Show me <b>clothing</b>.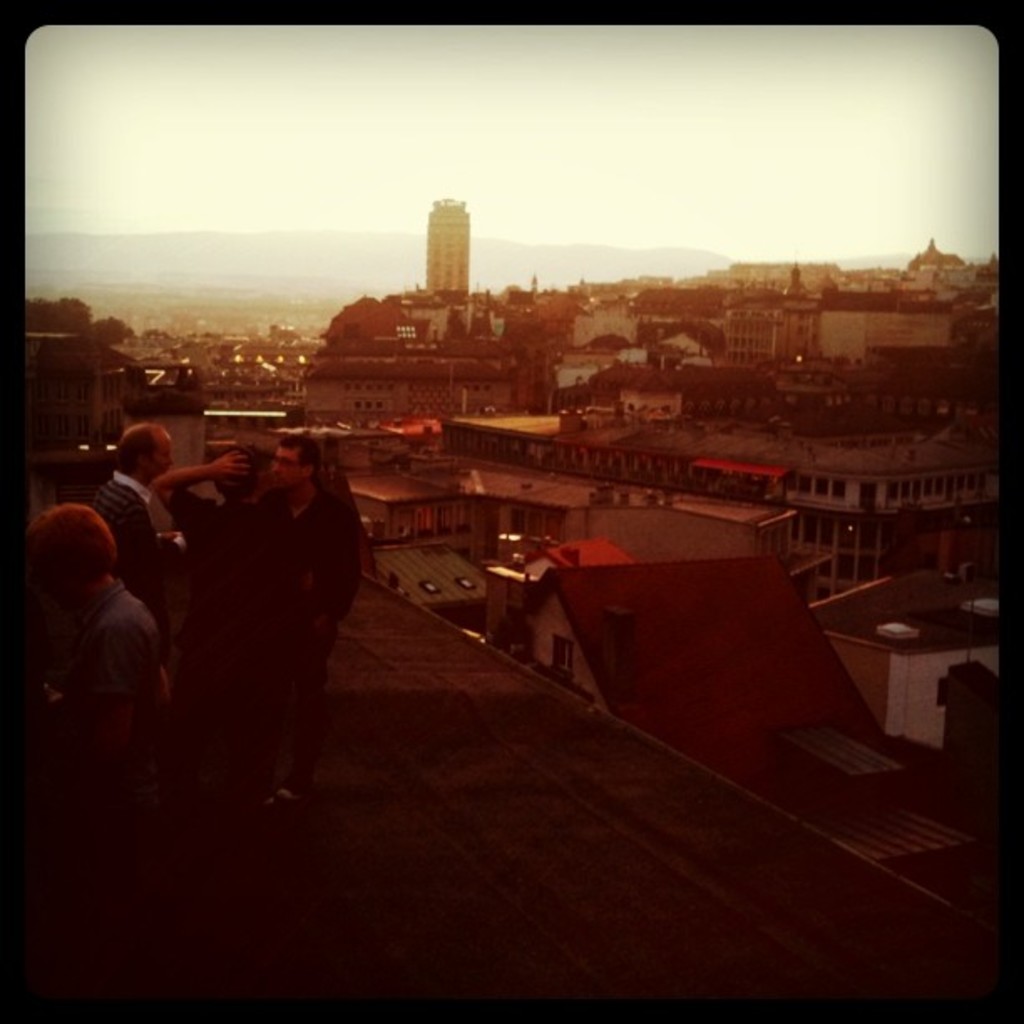
<b>clothing</b> is here: (x1=269, y1=484, x2=371, y2=651).
